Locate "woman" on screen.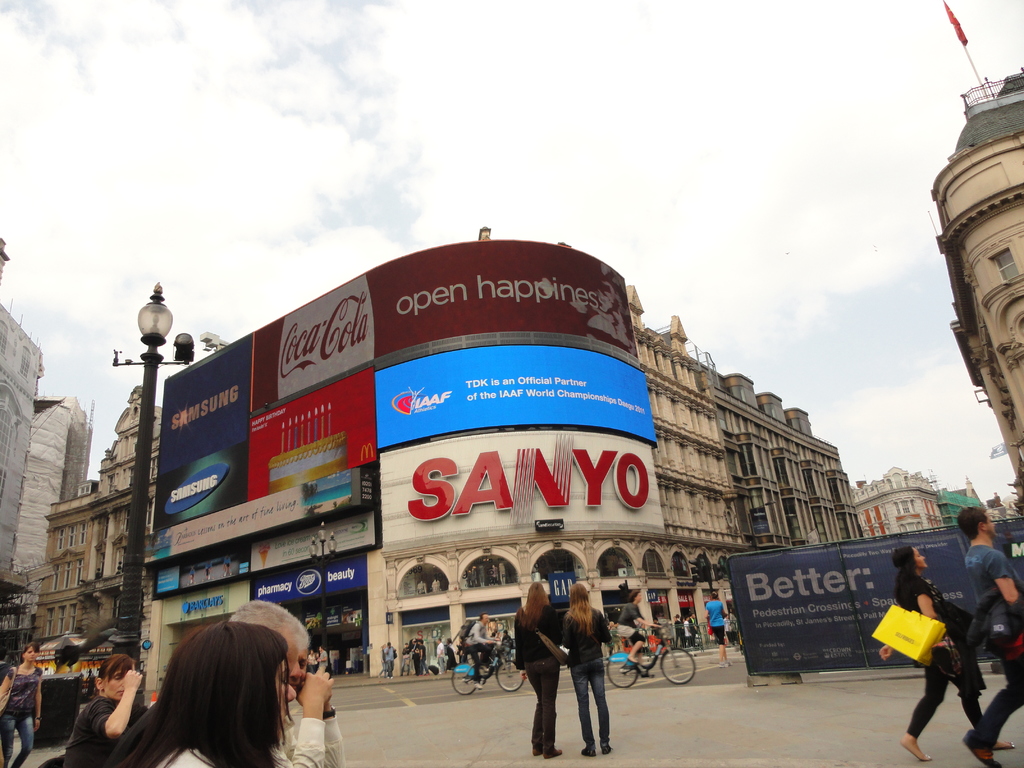
On screen at 559,586,618,760.
